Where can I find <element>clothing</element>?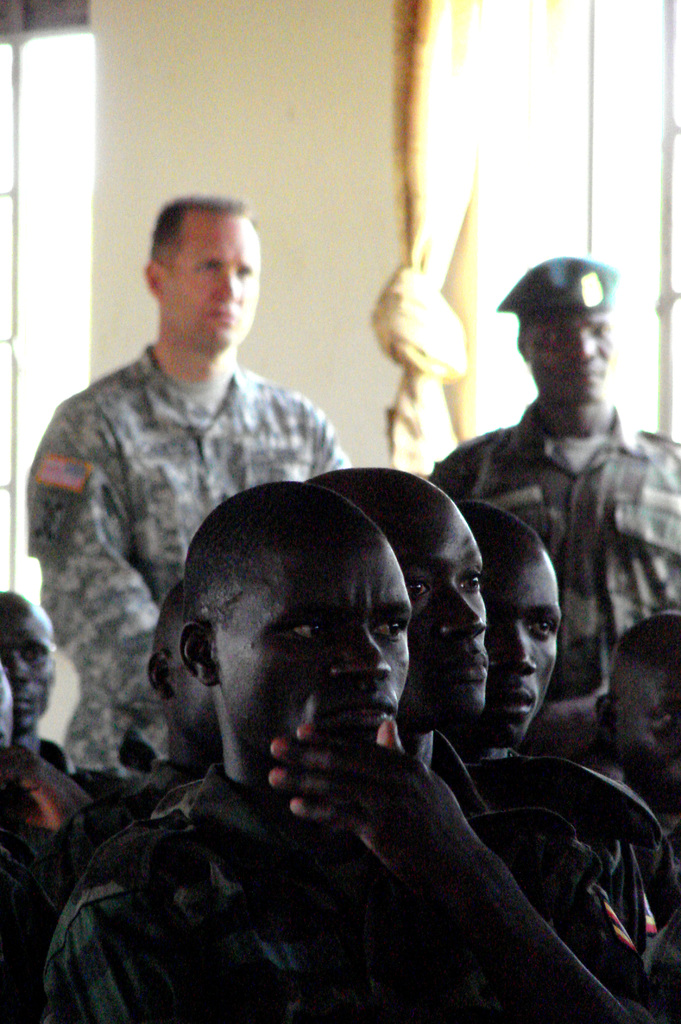
You can find it at left=44, top=762, right=474, bottom=1022.
